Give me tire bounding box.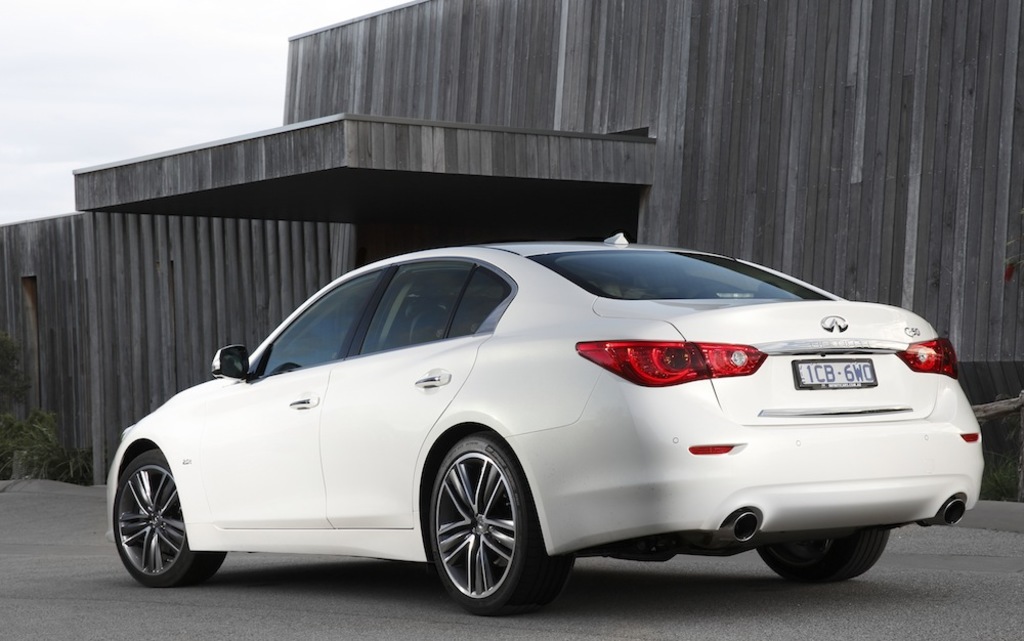
(x1=115, y1=451, x2=226, y2=589).
